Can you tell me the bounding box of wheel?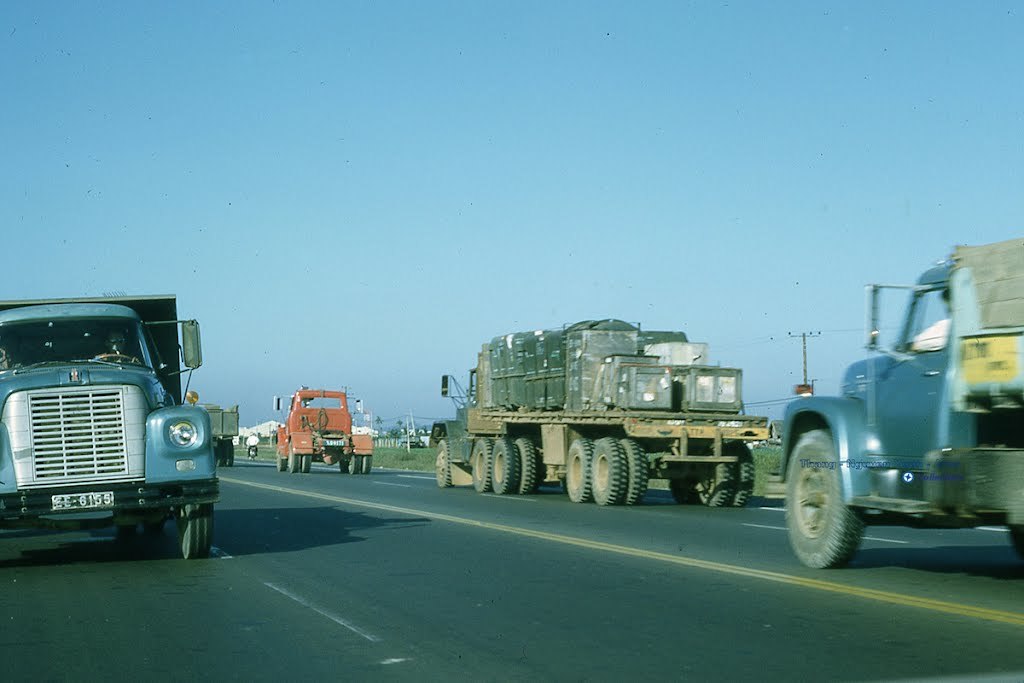
detection(140, 516, 169, 532).
